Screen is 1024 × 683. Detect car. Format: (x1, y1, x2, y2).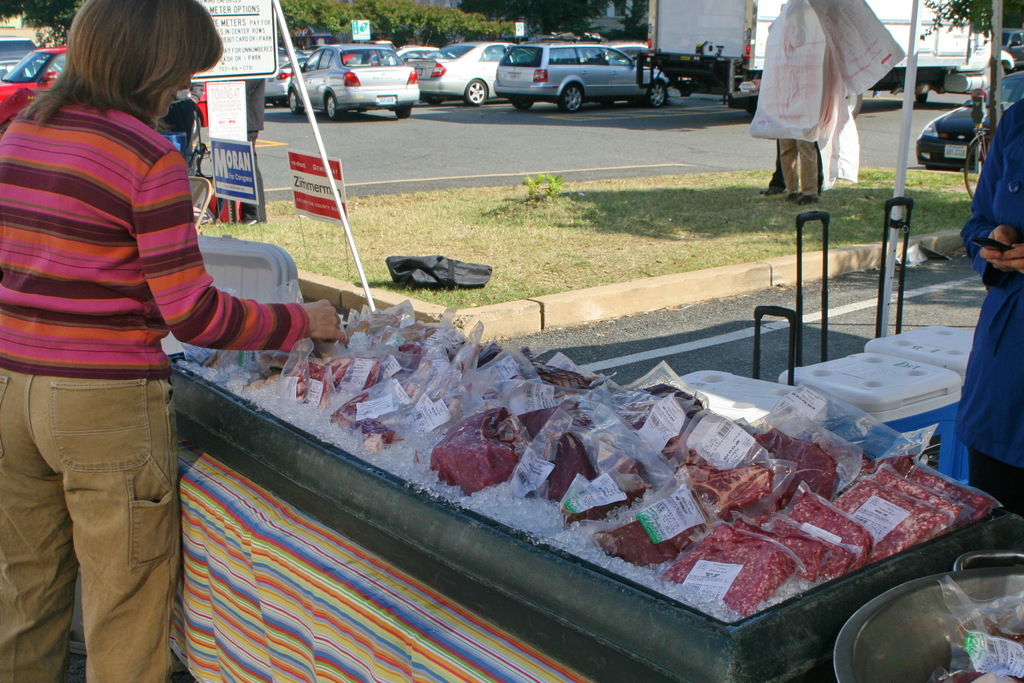
(0, 44, 77, 138).
